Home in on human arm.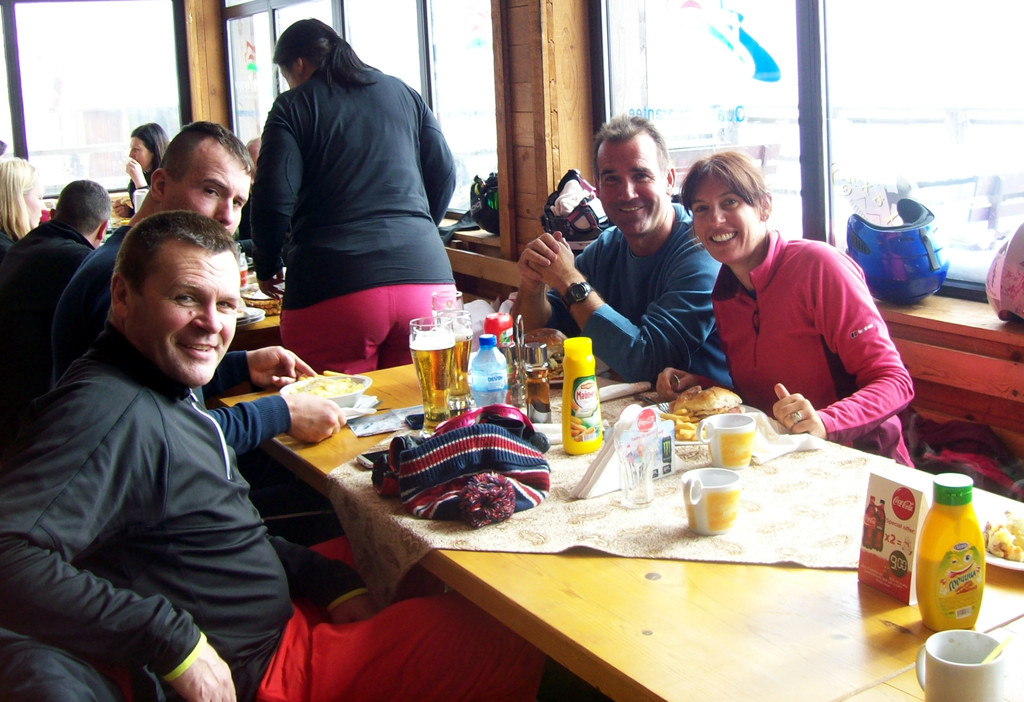
Homed in at detection(121, 149, 148, 218).
